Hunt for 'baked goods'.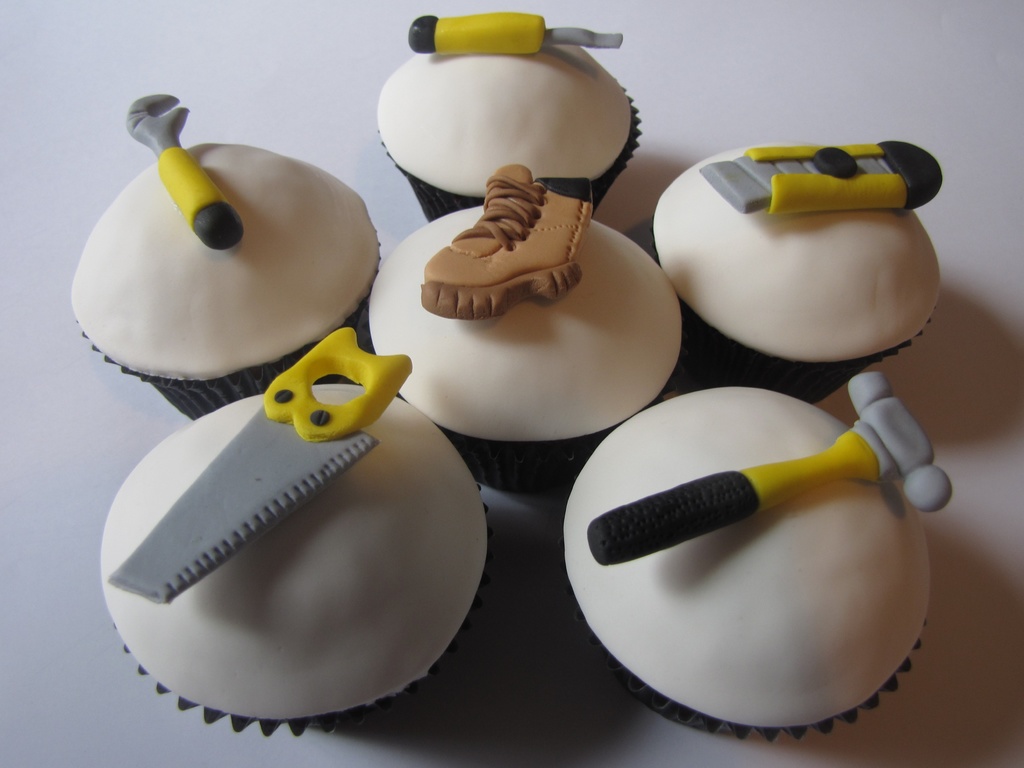
Hunted down at 375/10/644/222.
